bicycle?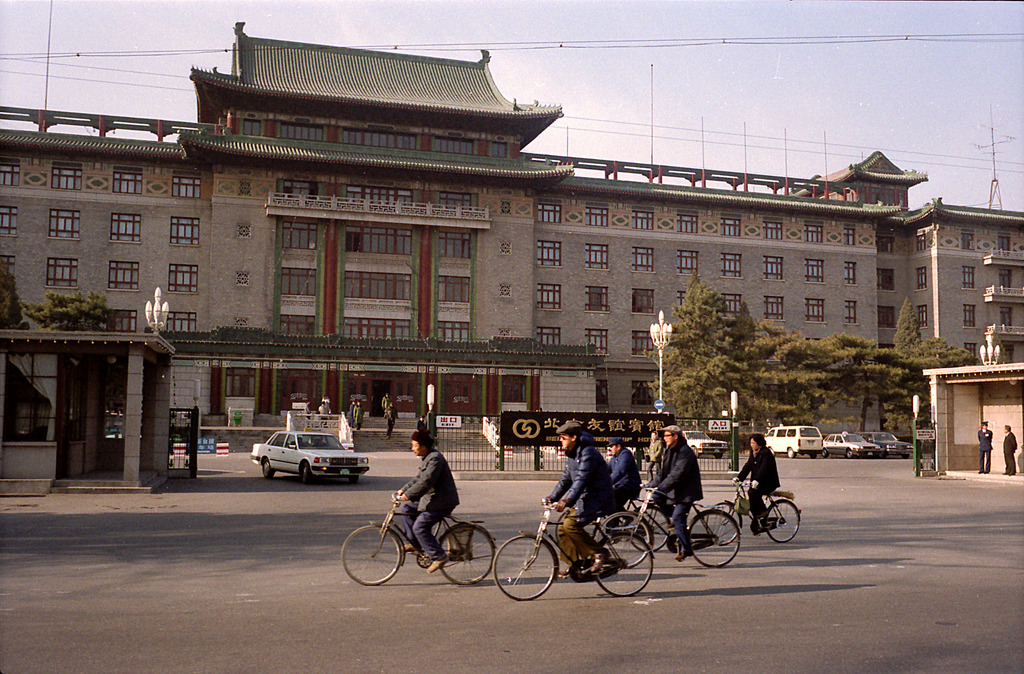
x1=703, y1=477, x2=799, y2=555
